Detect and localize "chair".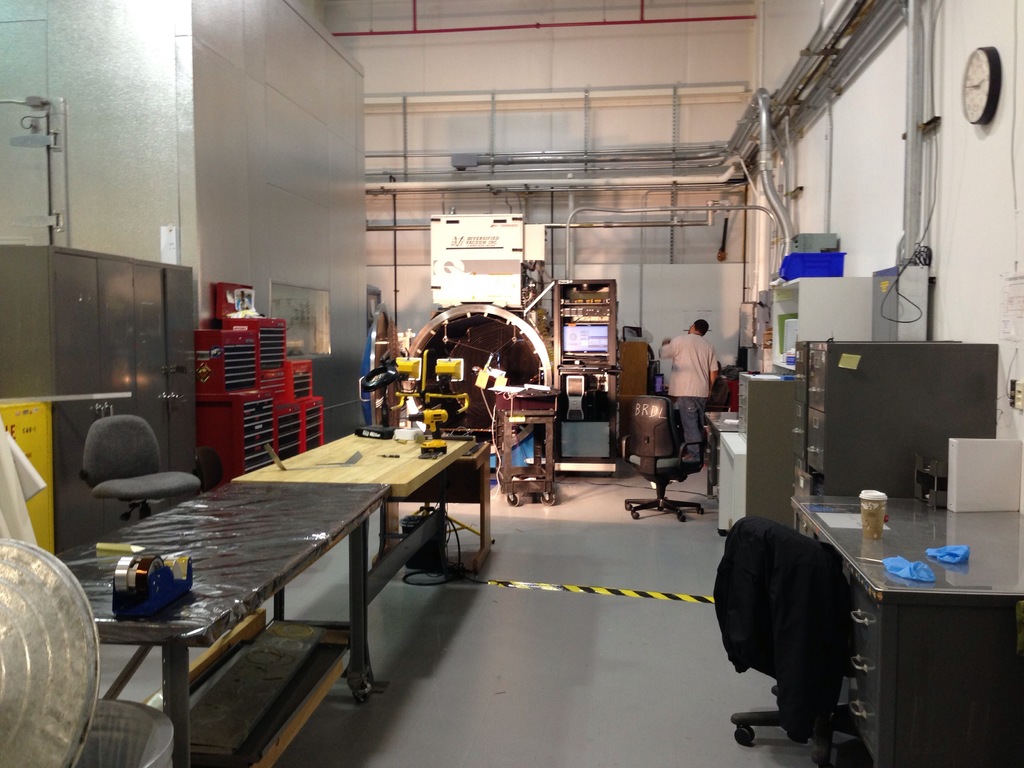
Localized at detection(623, 394, 708, 526).
